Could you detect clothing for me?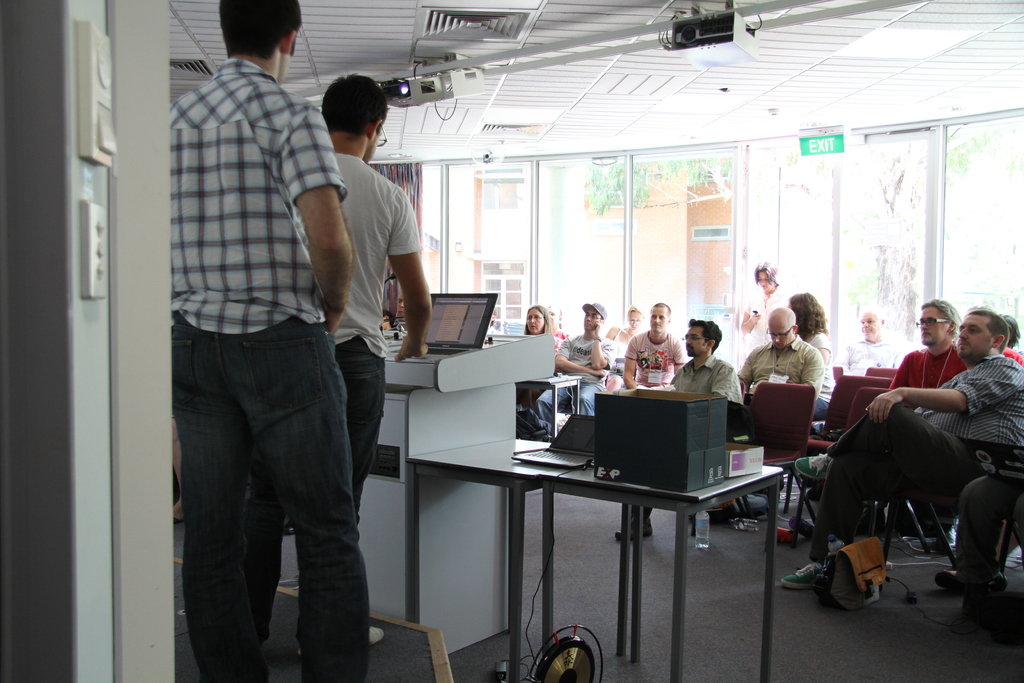
Detection result: (x1=739, y1=336, x2=820, y2=415).
